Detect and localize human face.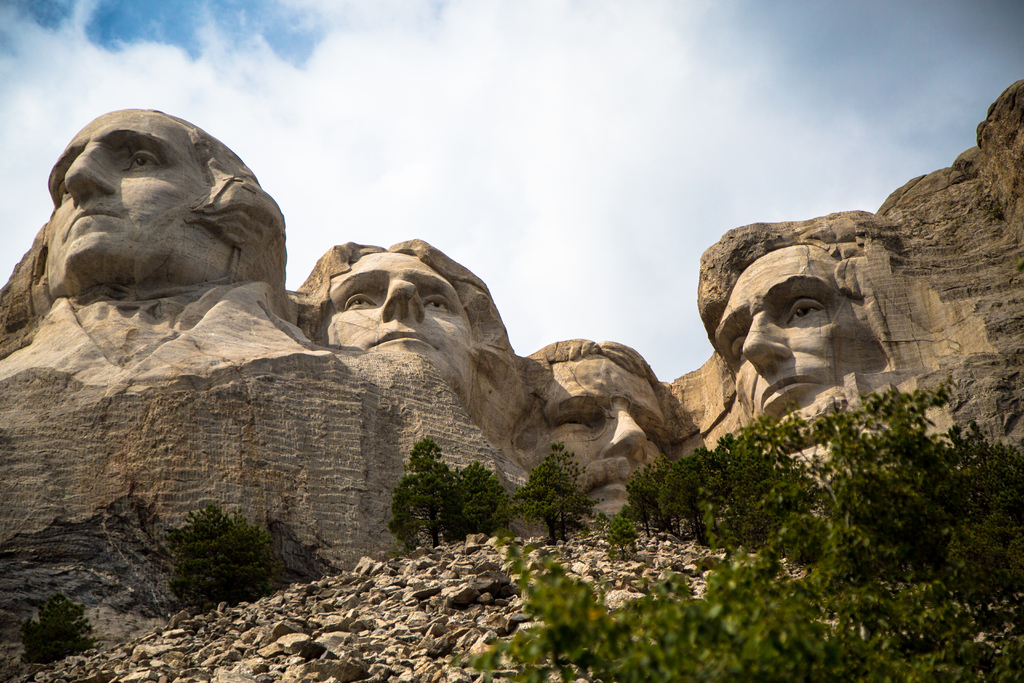
Localized at 44,108,202,251.
